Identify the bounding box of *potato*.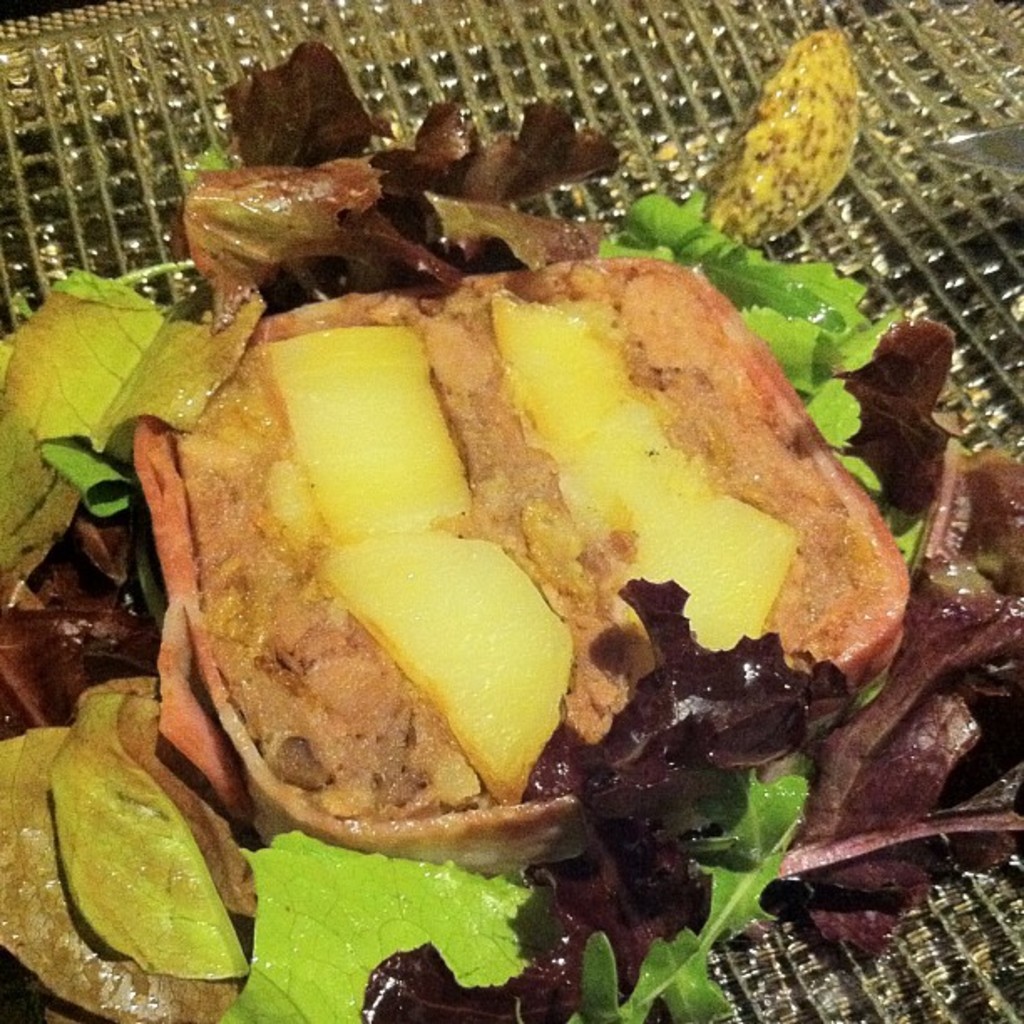
<box>258,325,576,808</box>.
